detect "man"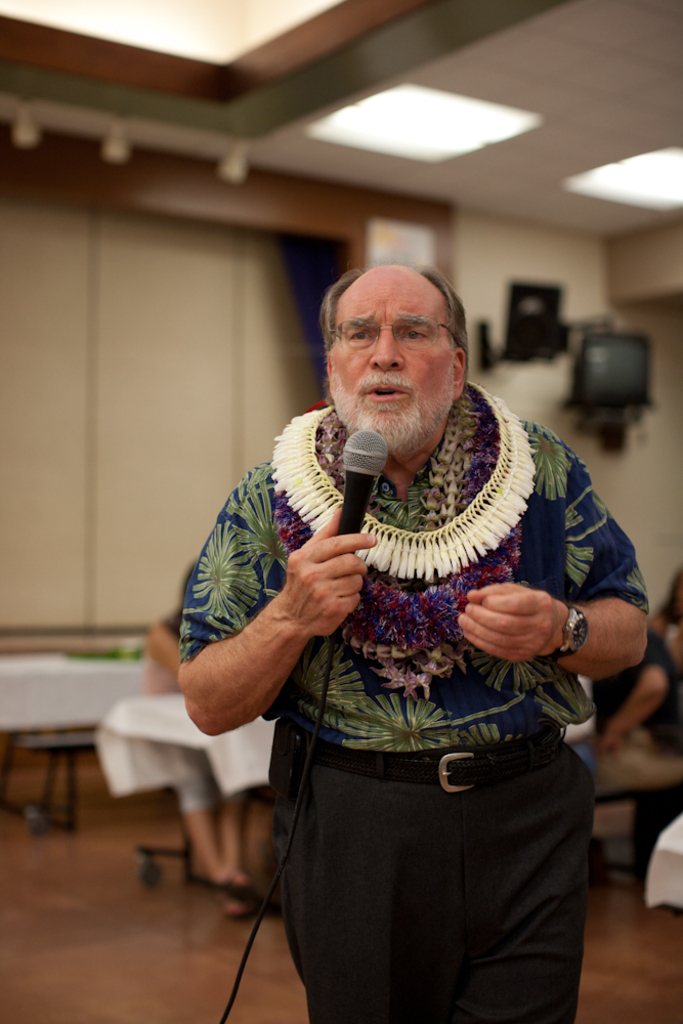
box=[167, 231, 649, 992]
